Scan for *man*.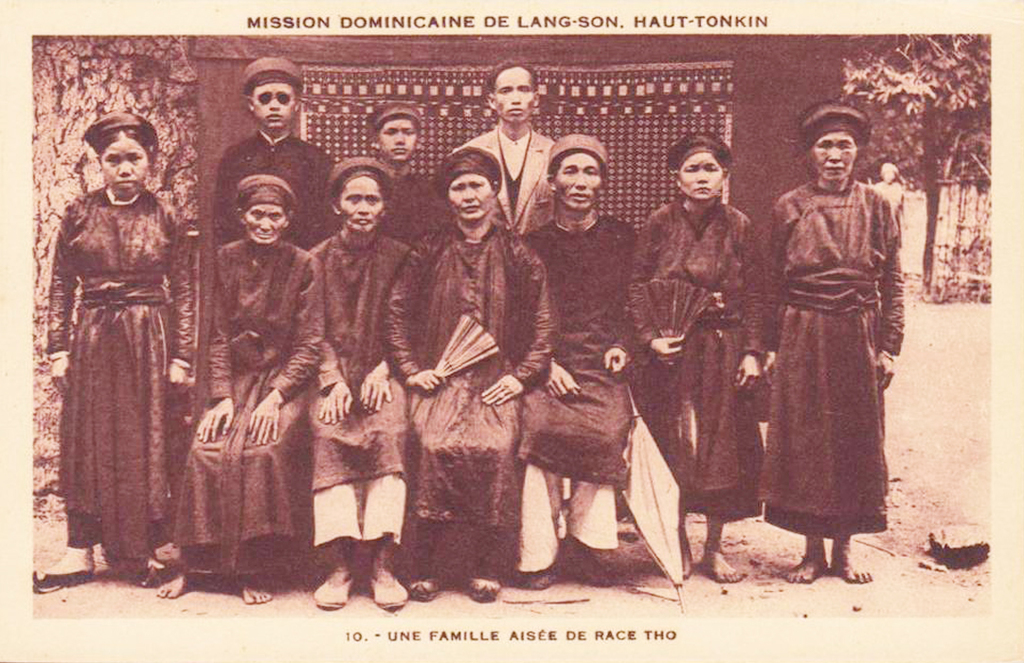
Scan result: left=498, top=103, right=653, bottom=615.
